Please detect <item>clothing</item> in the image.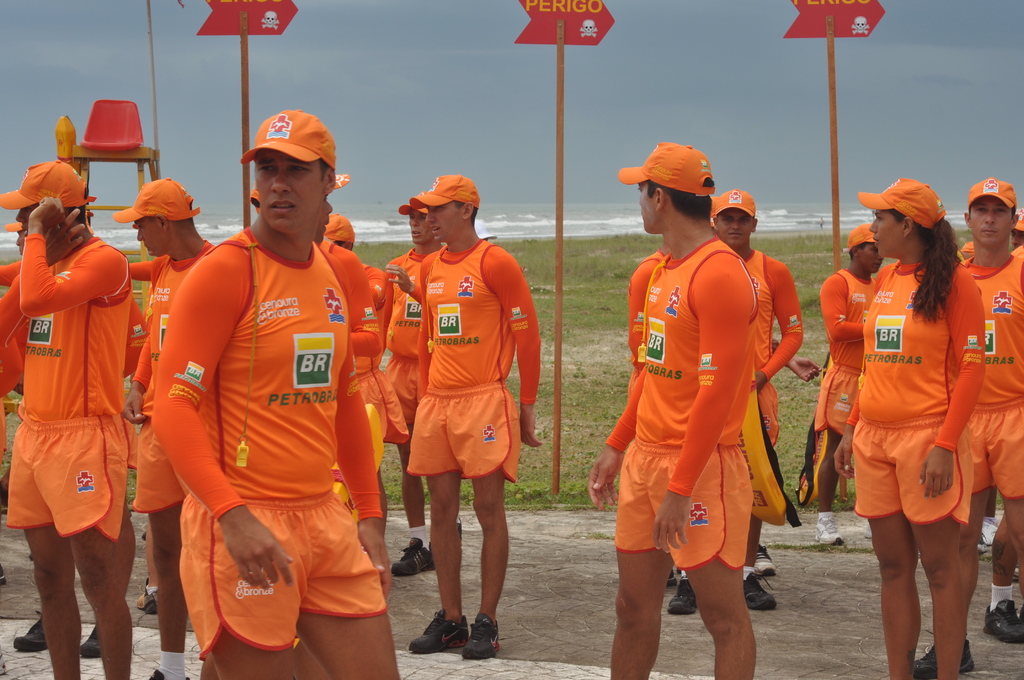
[left=139, top=415, right=191, bottom=515].
